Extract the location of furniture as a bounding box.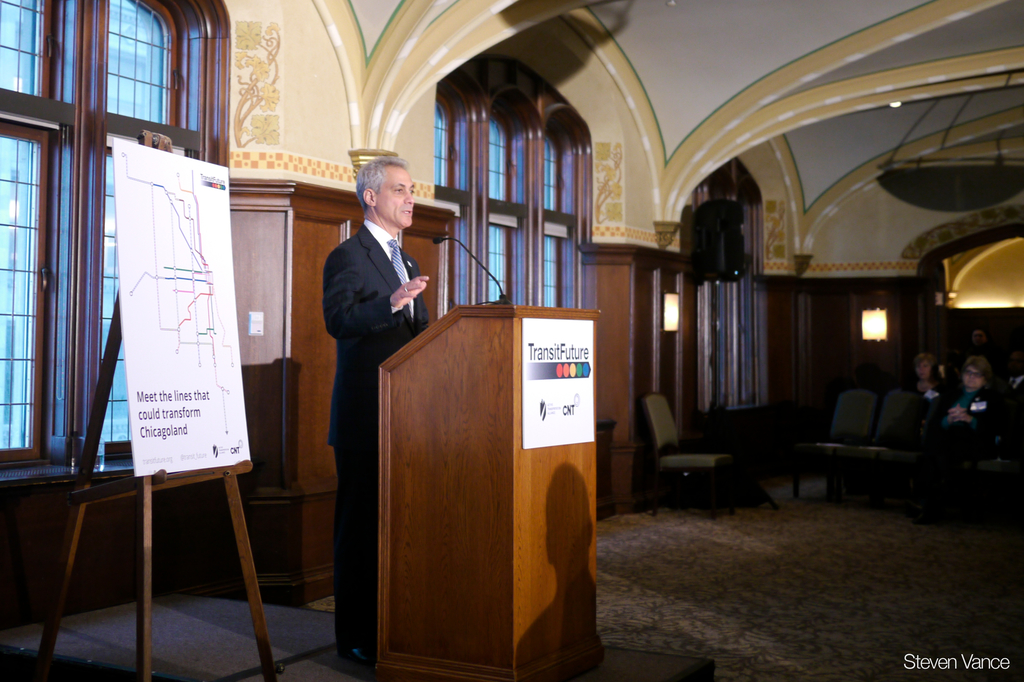
<region>375, 305, 609, 681</region>.
